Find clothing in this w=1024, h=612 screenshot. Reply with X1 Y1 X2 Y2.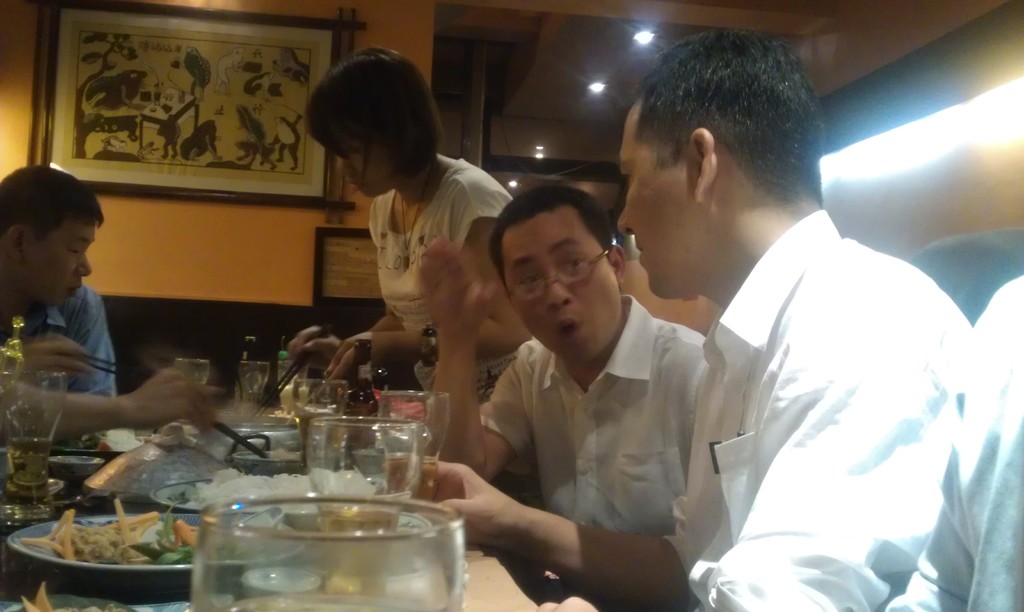
471 335 703 611.
